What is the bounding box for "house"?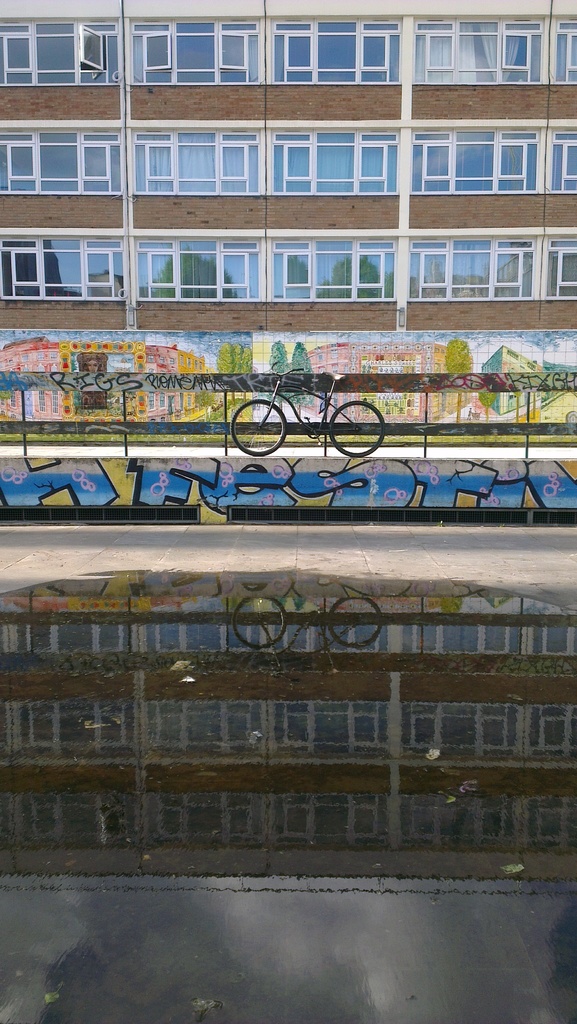
bbox=(0, 0, 576, 326).
